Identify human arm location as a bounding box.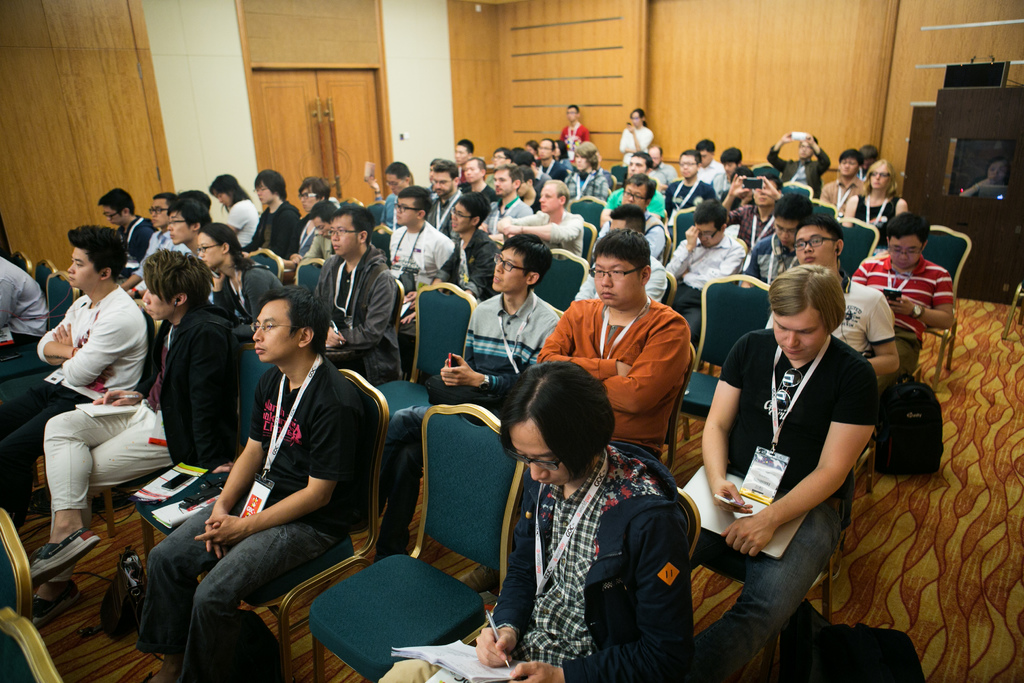
766,131,797,174.
